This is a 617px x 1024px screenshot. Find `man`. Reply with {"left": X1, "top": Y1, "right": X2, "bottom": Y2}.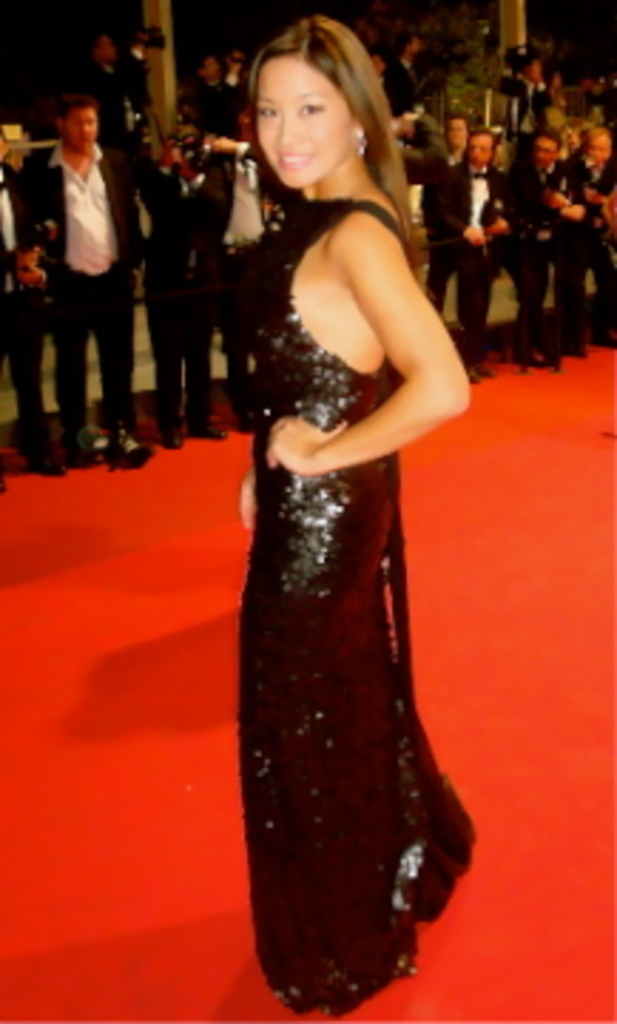
{"left": 193, "top": 108, "right": 276, "bottom": 444}.
